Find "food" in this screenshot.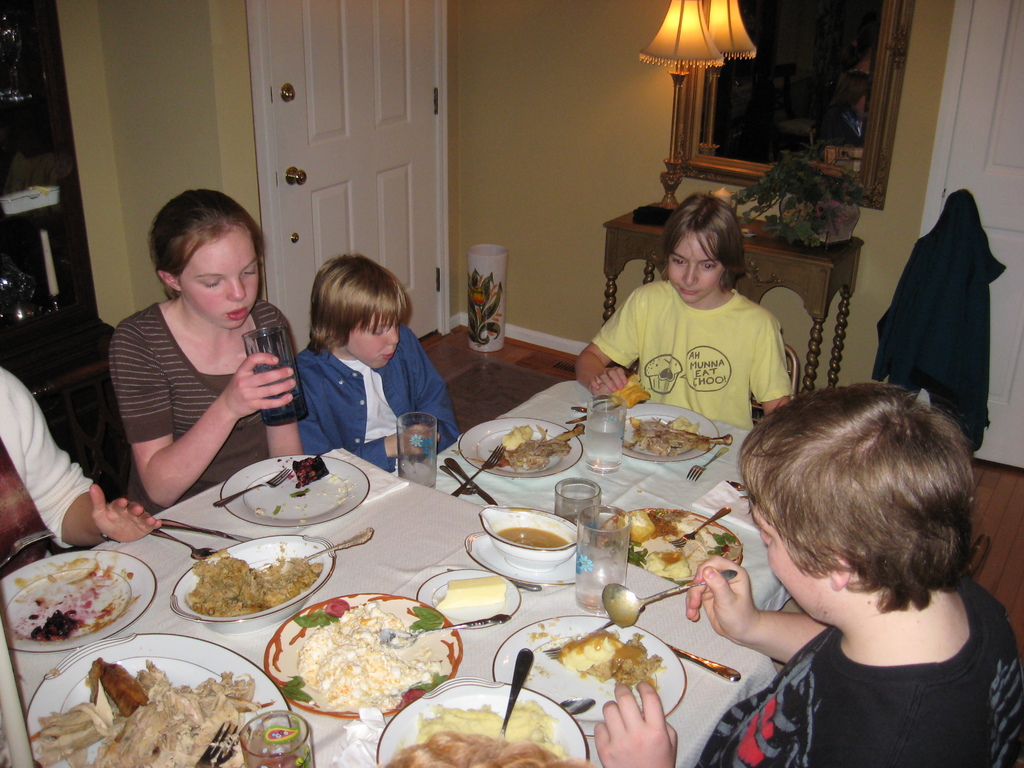
The bounding box for "food" is {"left": 292, "top": 452, "right": 326, "bottom": 486}.
